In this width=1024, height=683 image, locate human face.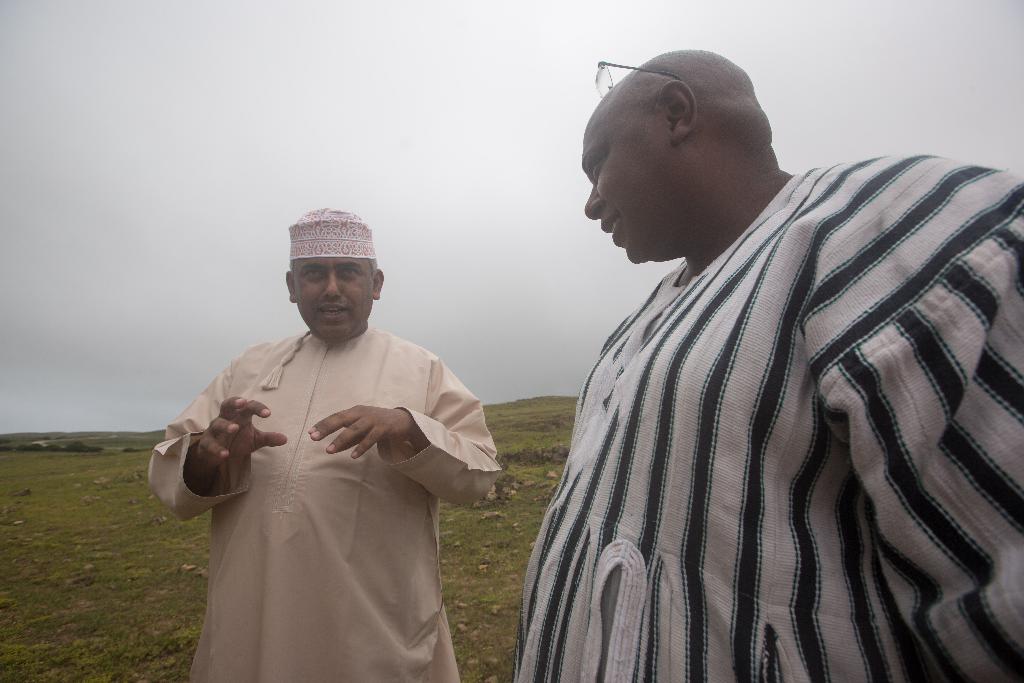
Bounding box: <bbox>583, 104, 653, 269</bbox>.
